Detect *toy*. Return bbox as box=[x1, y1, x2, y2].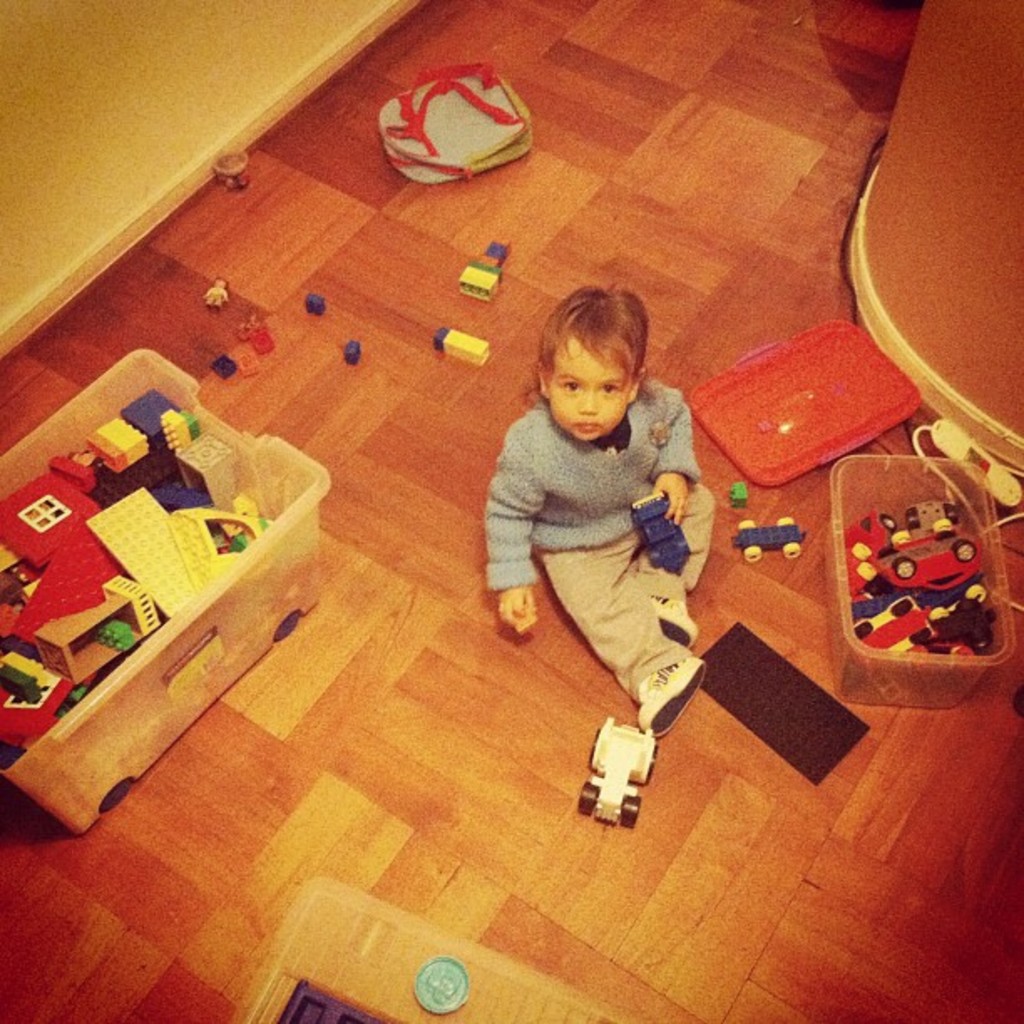
box=[730, 477, 751, 505].
